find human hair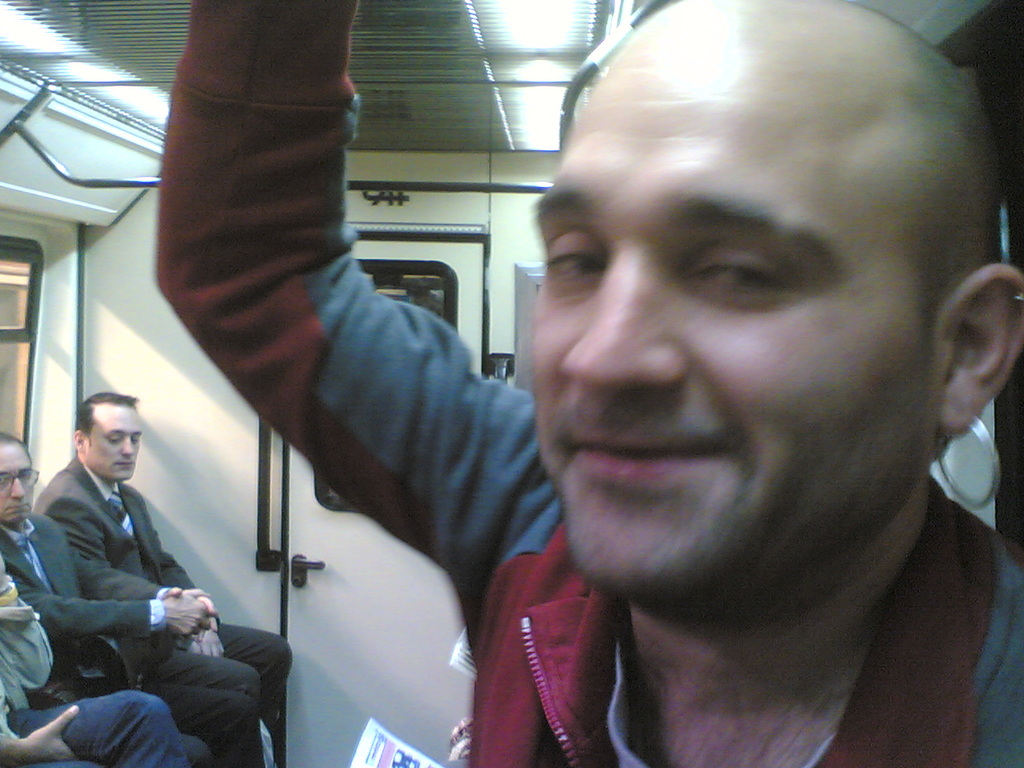
x1=58, y1=399, x2=132, y2=476
